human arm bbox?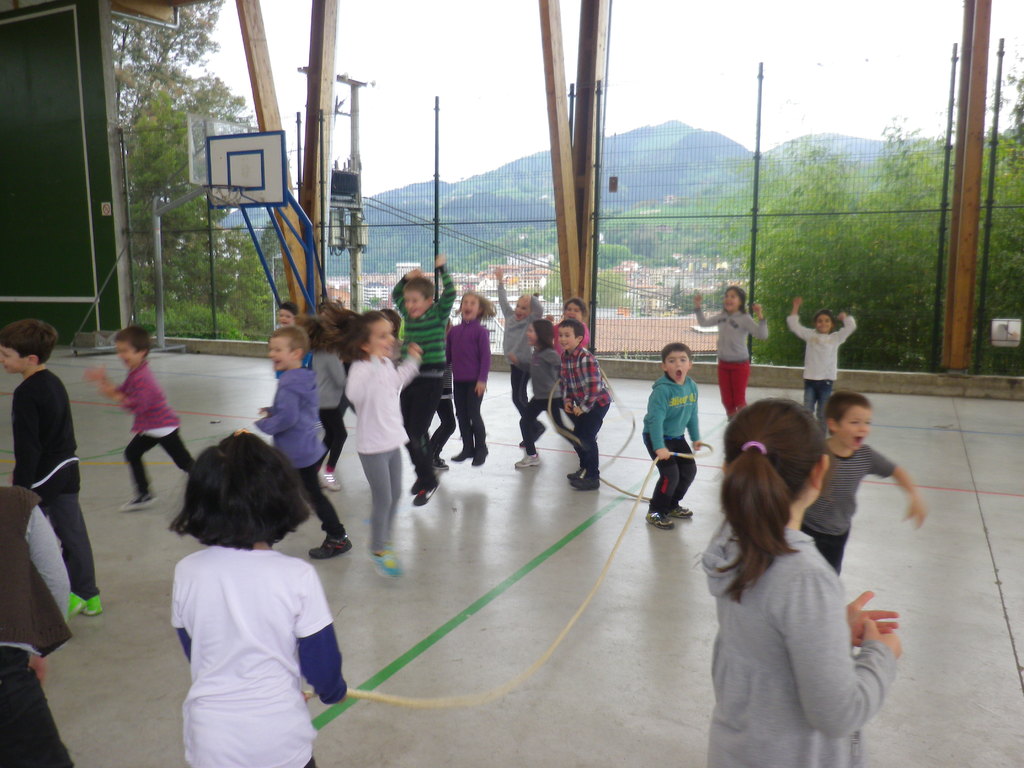
locate(841, 594, 897, 650)
